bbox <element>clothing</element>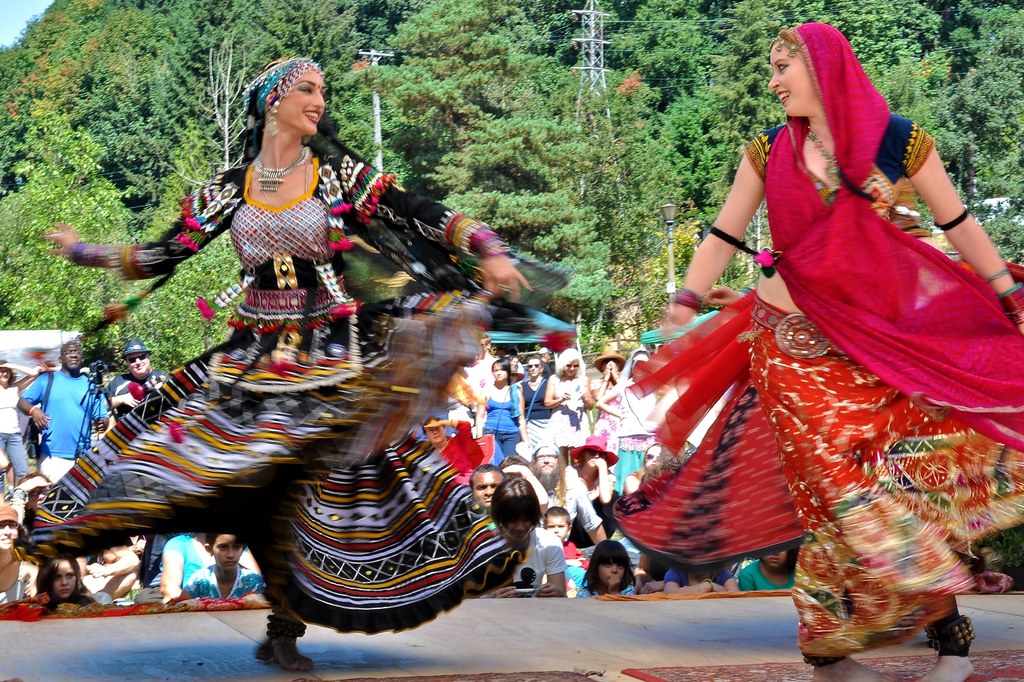
bbox=(102, 372, 172, 424)
